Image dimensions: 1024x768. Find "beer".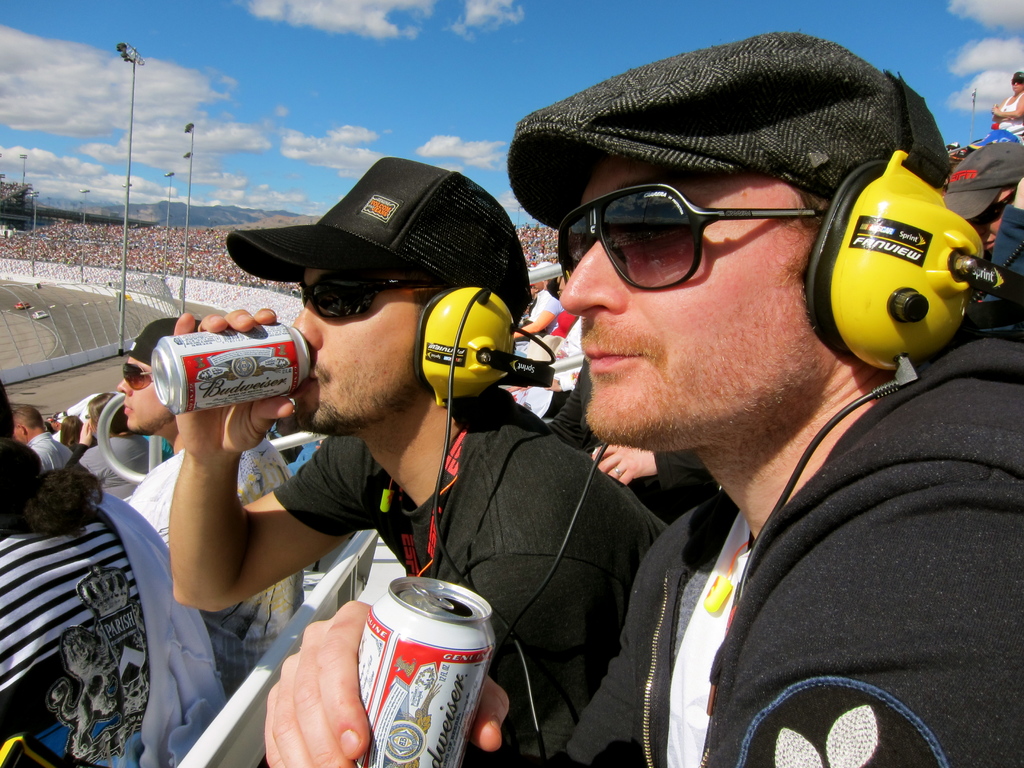
147,311,303,442.
